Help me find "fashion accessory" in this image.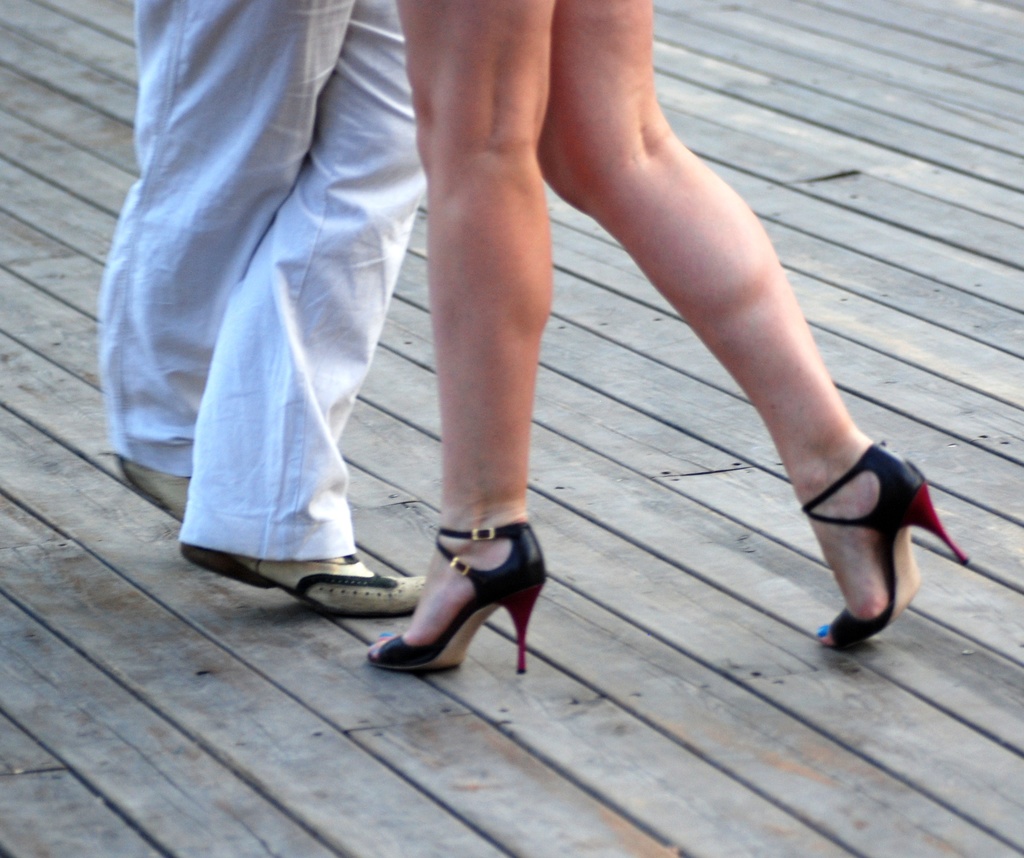
Found it: 125/461/195/523.
